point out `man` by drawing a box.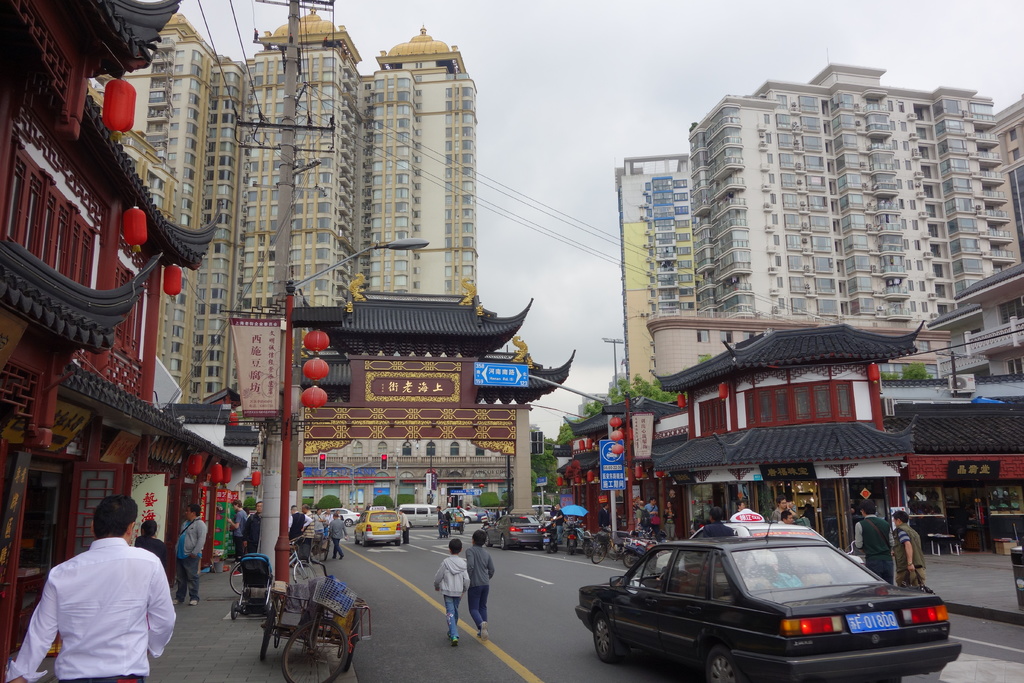
888/504/930/595.
